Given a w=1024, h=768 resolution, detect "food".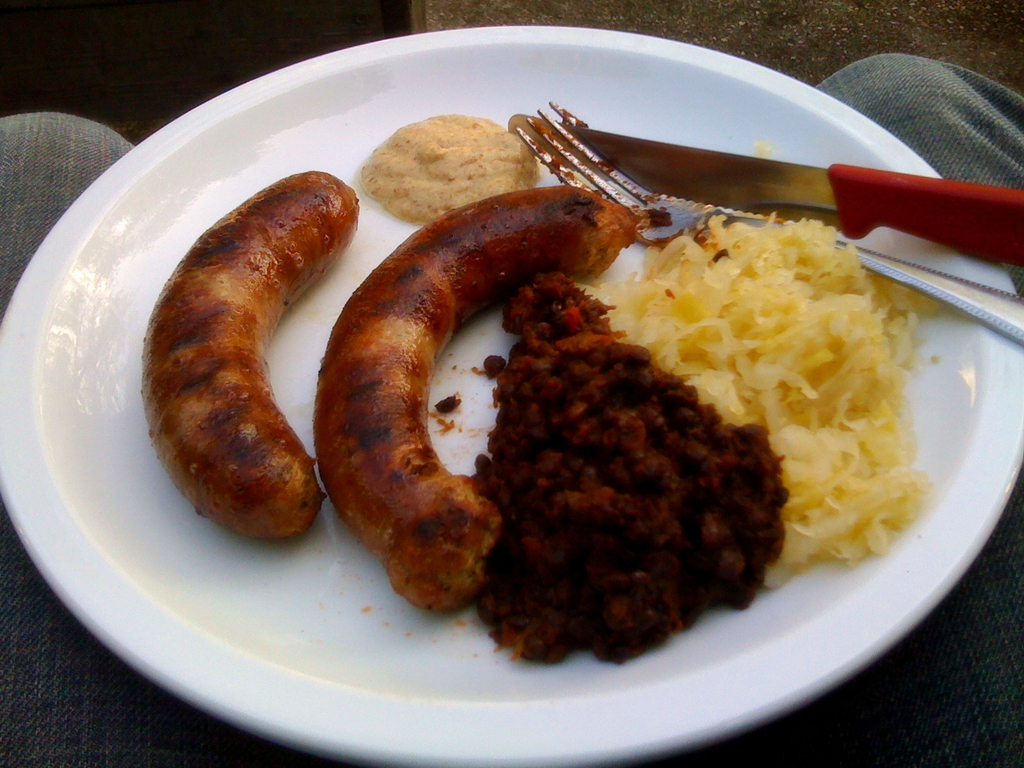
select_region(138, 108, 941, 669).
